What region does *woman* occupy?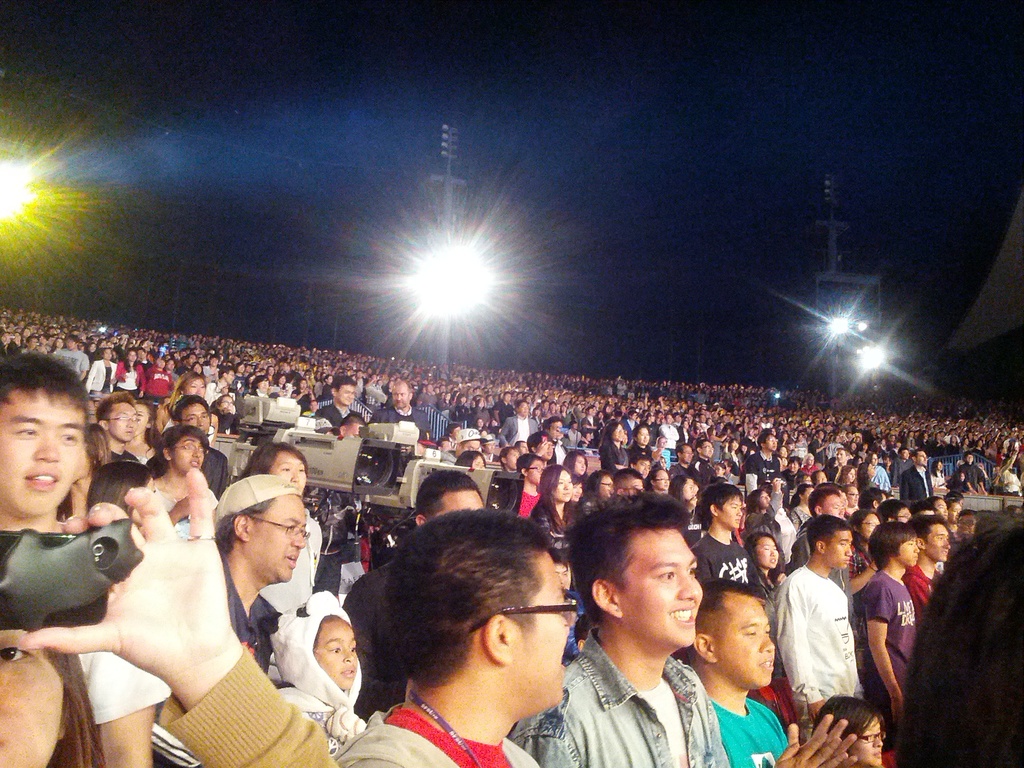
(left=858, top=459, right=879, bottom=500).
